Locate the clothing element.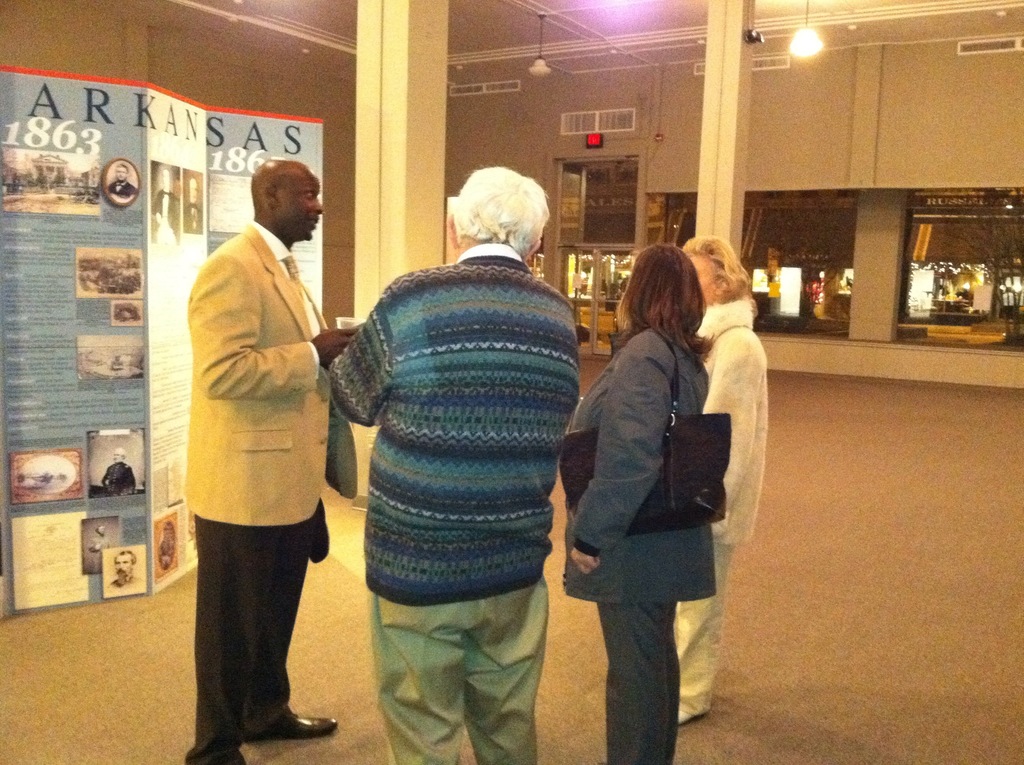
Element bbox: 668:297:769:718.
